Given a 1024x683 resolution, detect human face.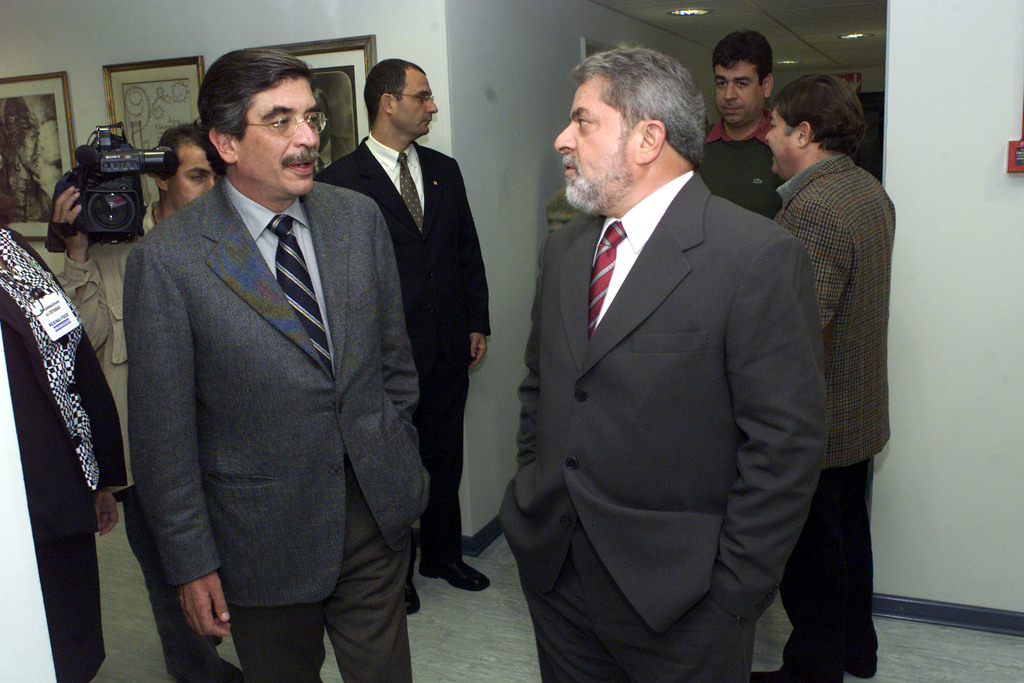
crop(772, 103, 802, 188).
